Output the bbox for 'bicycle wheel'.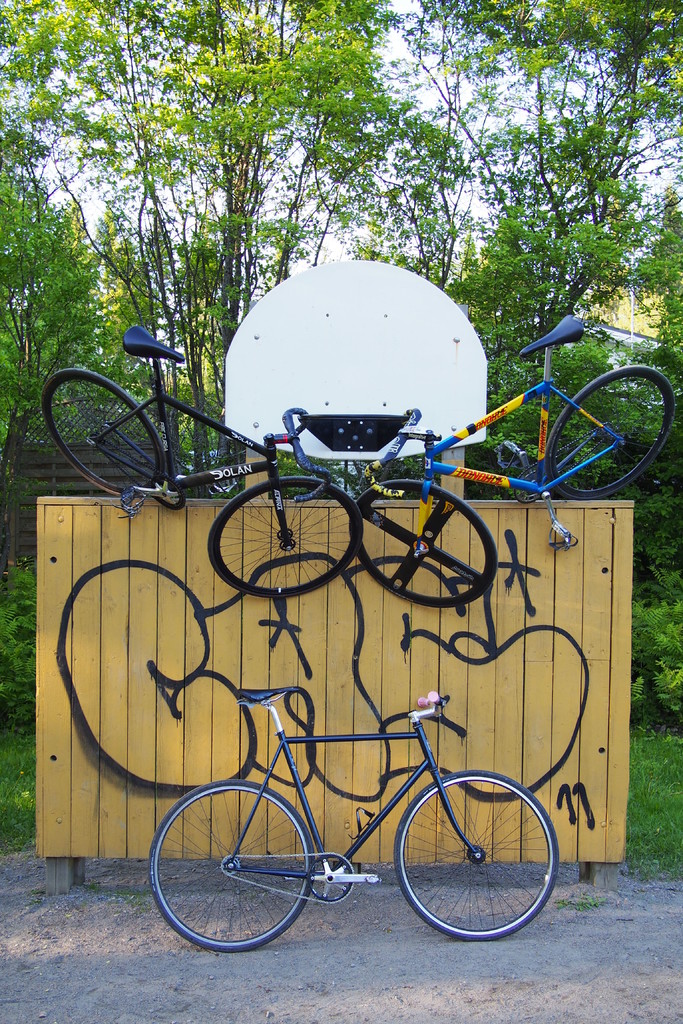
box=[143, 779, 313, 950].
